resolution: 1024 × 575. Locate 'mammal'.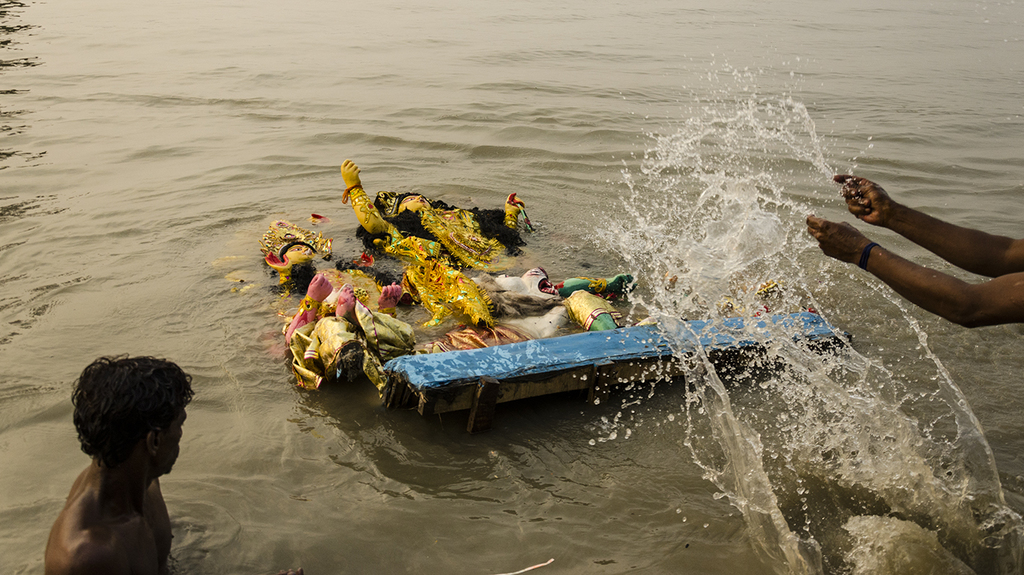
l=335, t=160, r=536, b=353.
